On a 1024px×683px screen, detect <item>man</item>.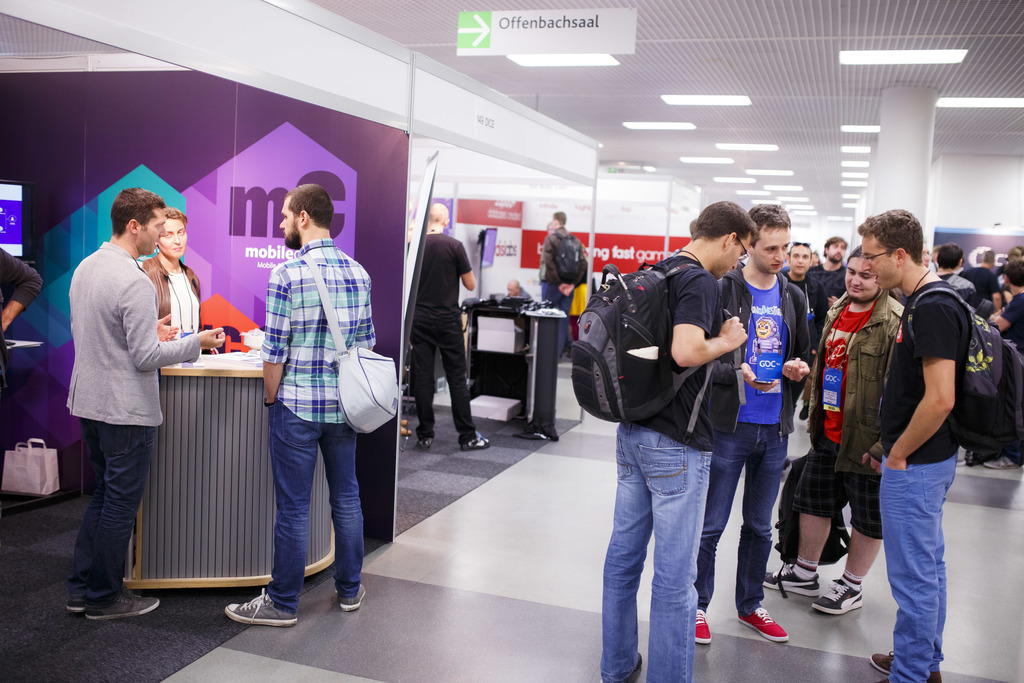
detection(684, 197, 803, 653).
